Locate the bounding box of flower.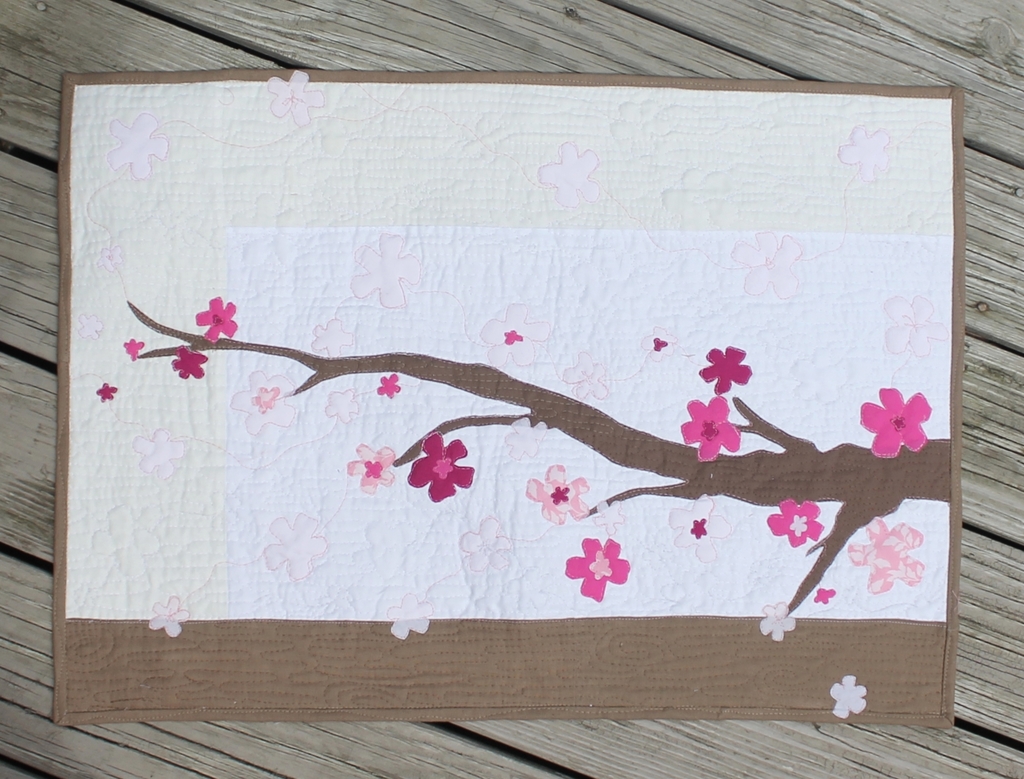
Bounding box: <bbox>377, 371, 404, 399</bbox>.
